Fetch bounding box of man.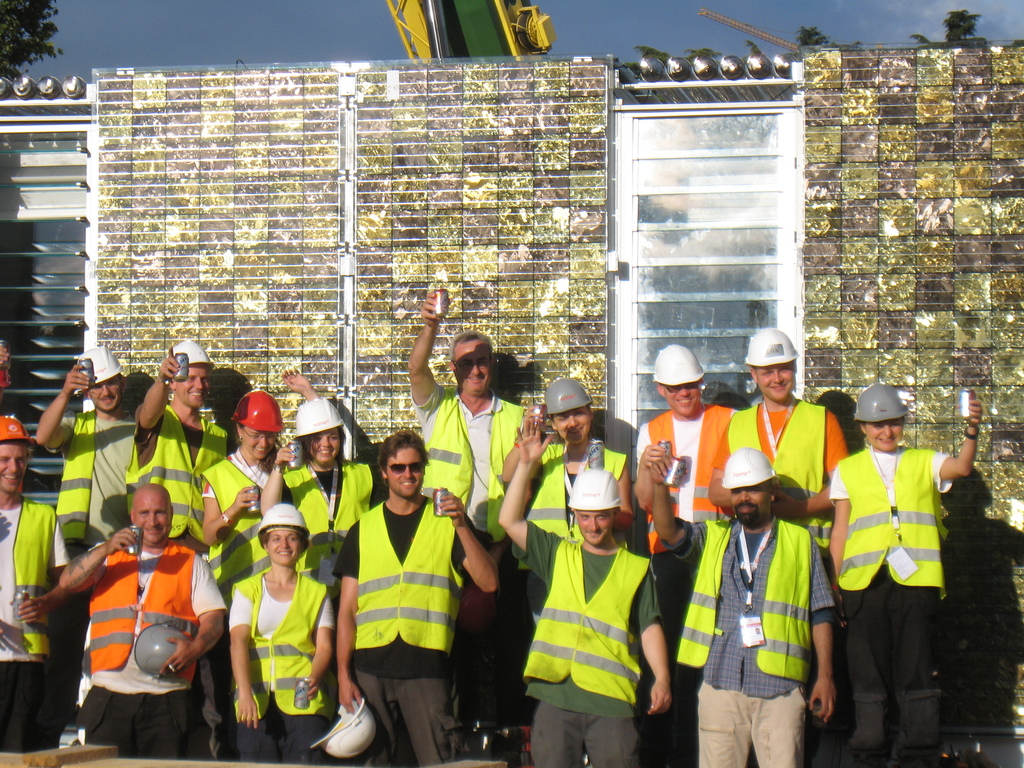
Bbox: (820, 382, 973, 732).
